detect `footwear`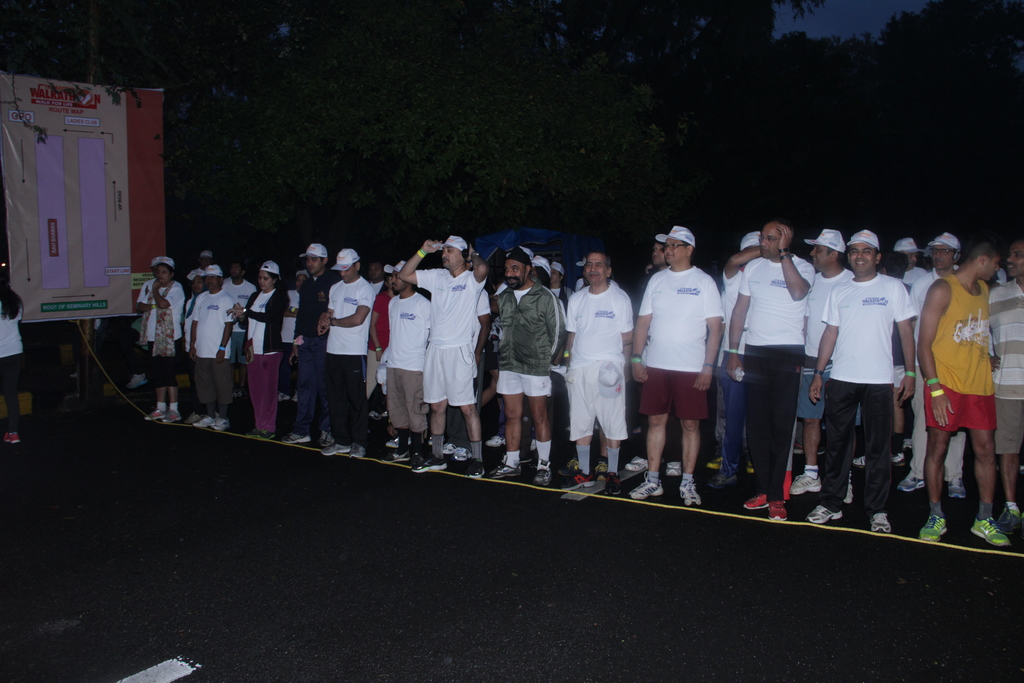
(794, 440, 826, 456)
